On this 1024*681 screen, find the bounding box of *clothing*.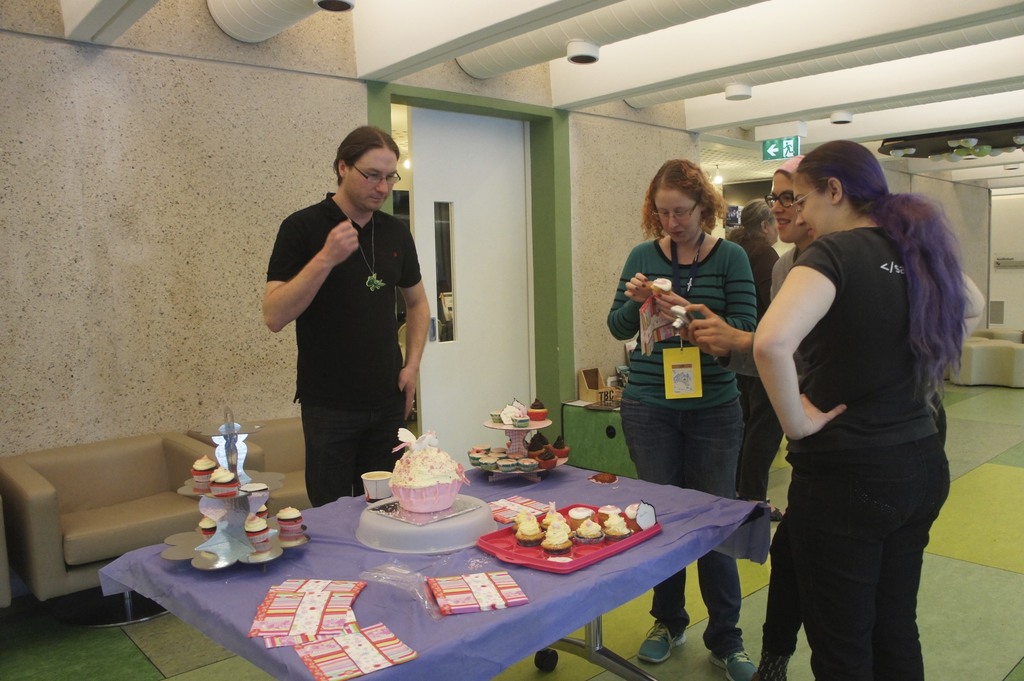
Bounding box: l=252, t=183, r=440, b=515.
